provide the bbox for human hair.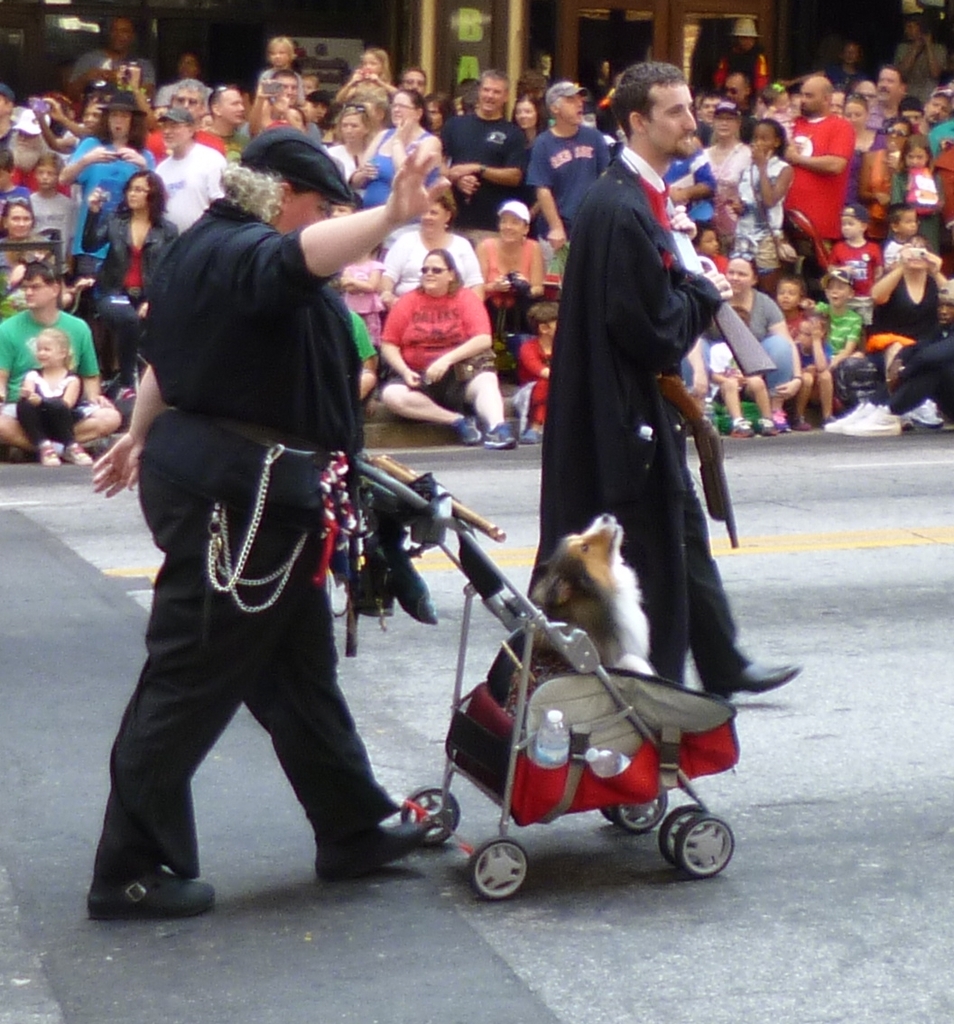
bbox=[727, 252, 759, 281].
